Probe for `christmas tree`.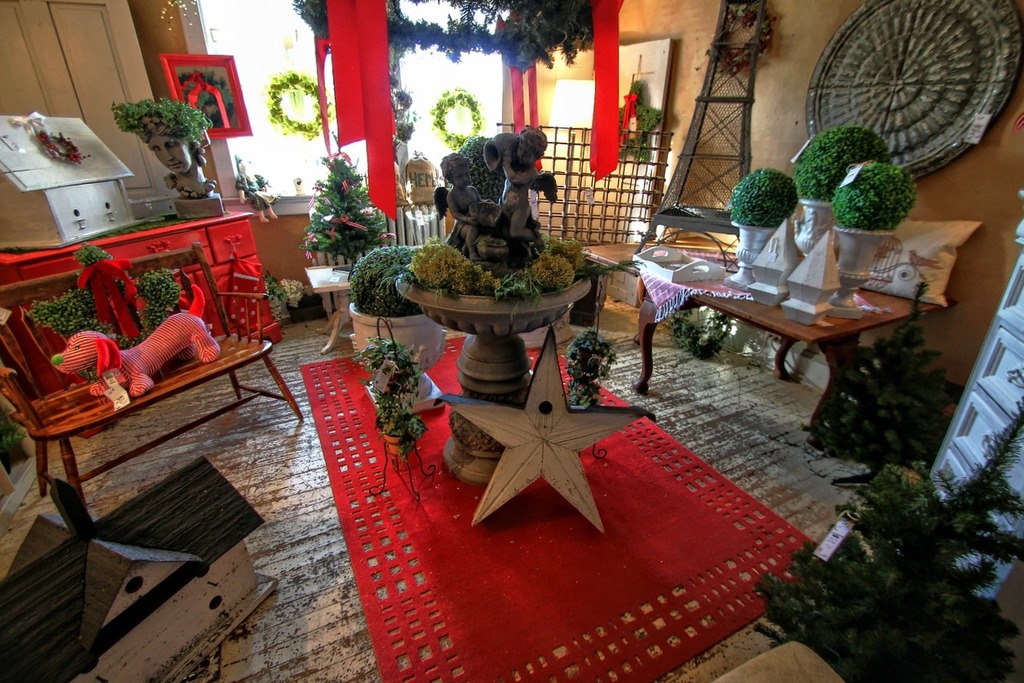
Probe result: BBox(747, 391, 1023, 682).
